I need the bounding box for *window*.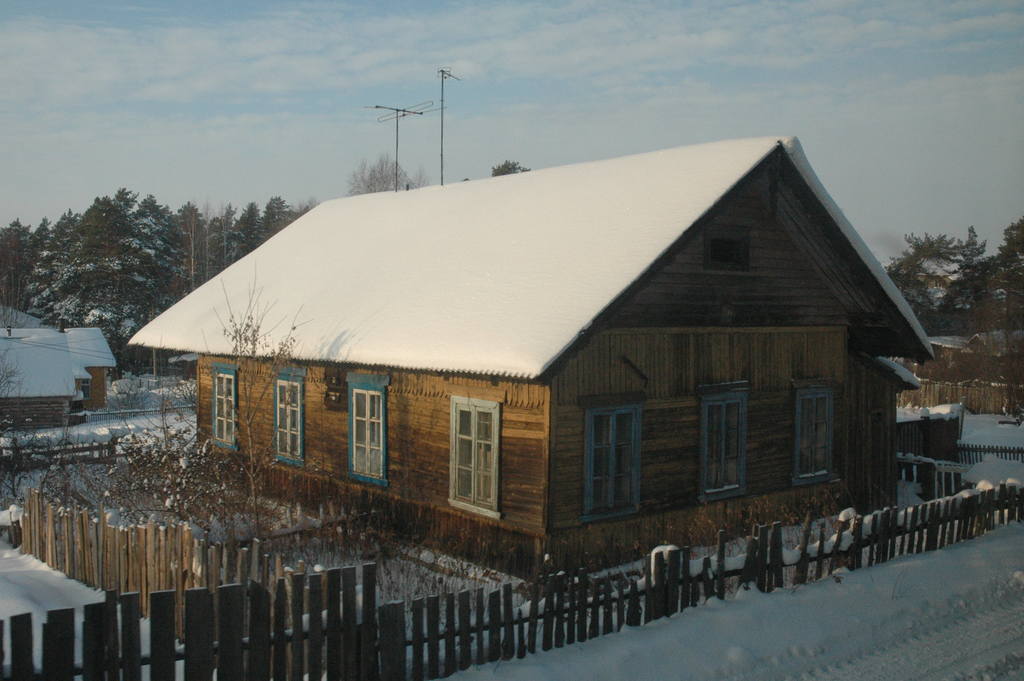
Here it is: [x1=794, y1=390, x2=833, y2=484].
